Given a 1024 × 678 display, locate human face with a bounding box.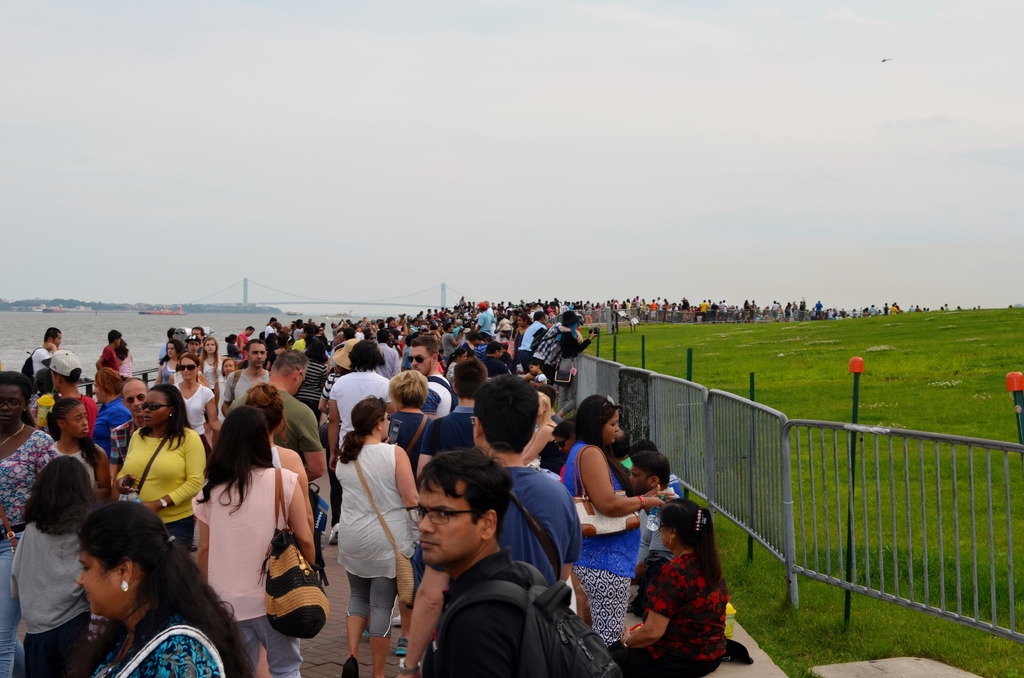
Located: bbox(248, 344, 266, 369).
